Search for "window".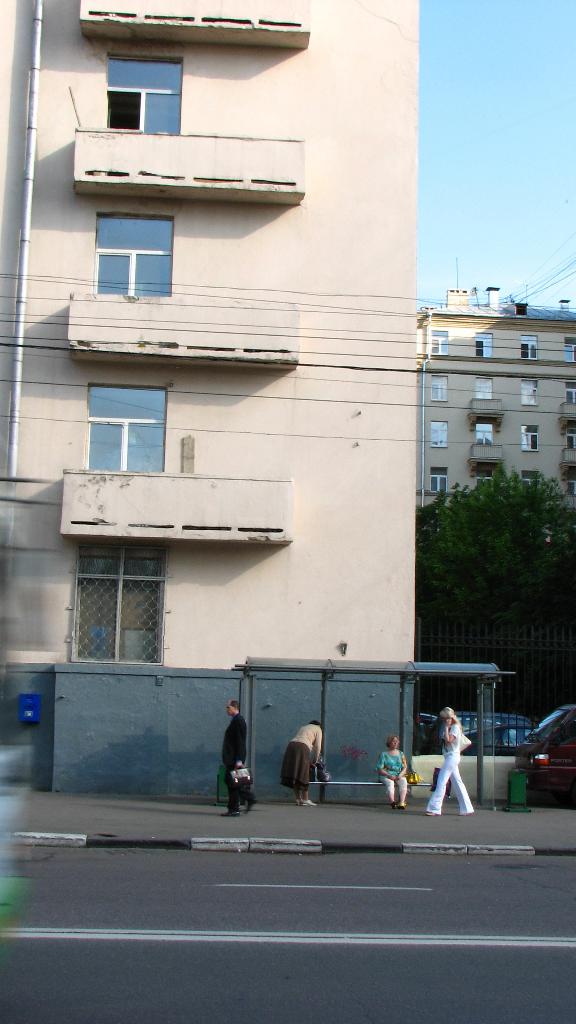
Found at x1=475, y1=333, x2=494, y2=357.
